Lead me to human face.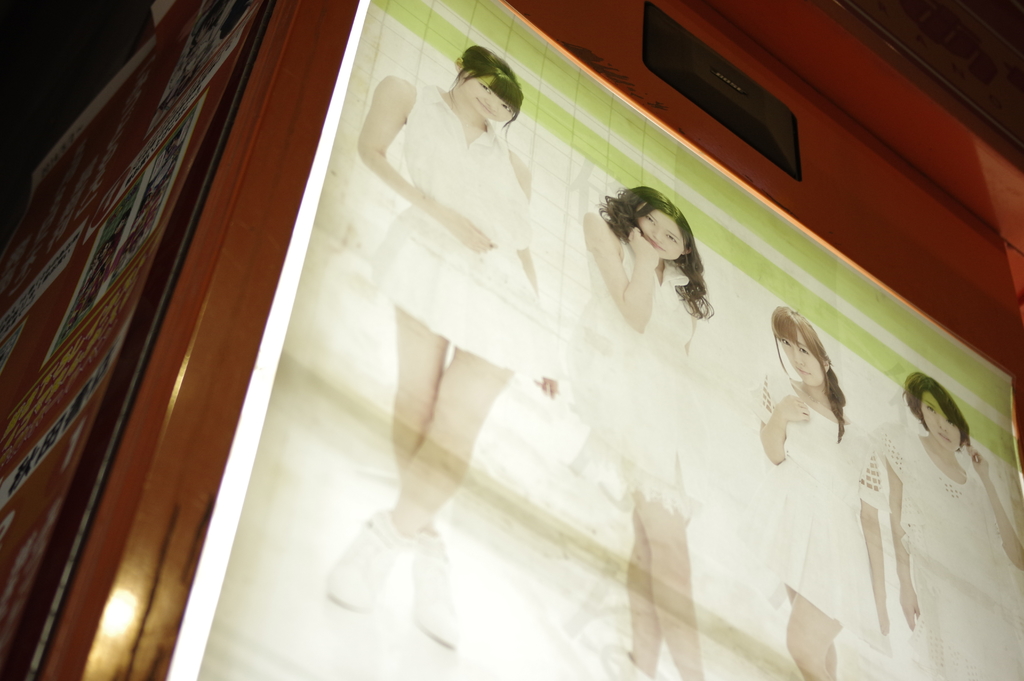
Lead to select_region(780, 327, 822, 384).
